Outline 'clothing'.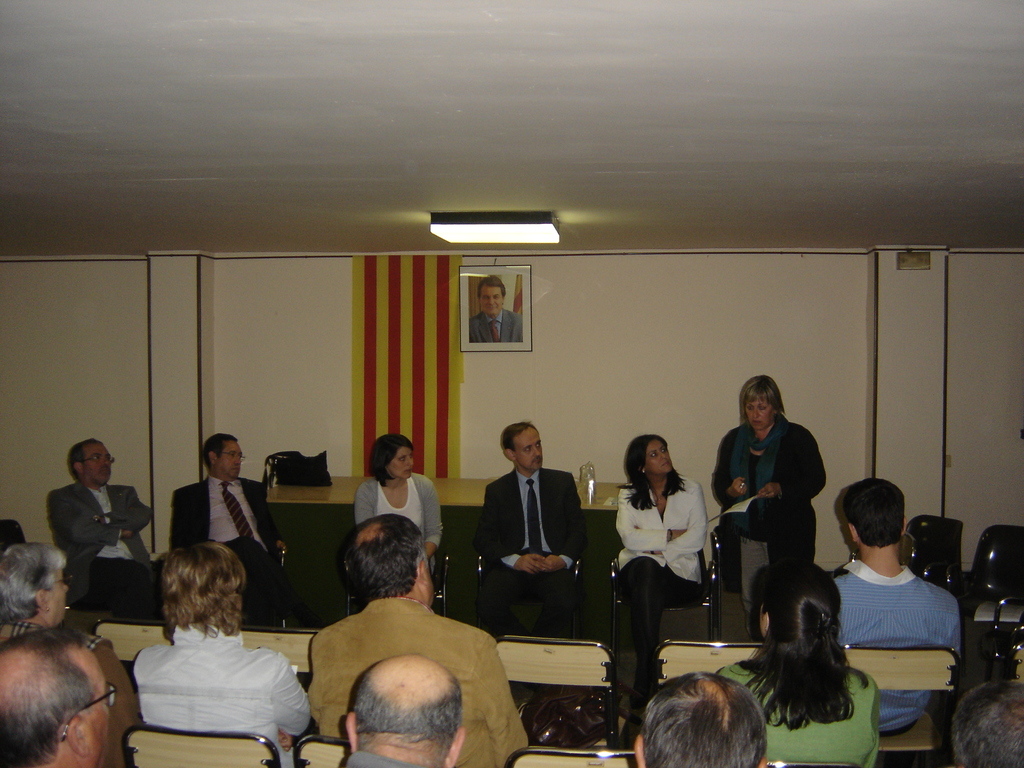
Outline: 719,652,881,767.
